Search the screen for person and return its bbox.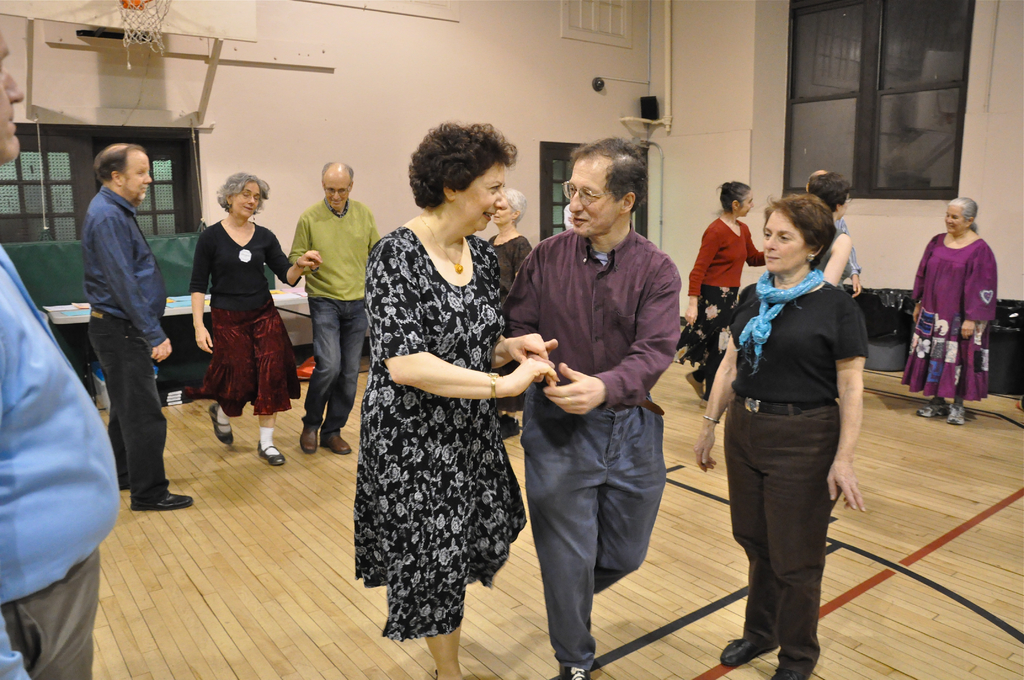
Found: crop(288, 160, 380, 458).
